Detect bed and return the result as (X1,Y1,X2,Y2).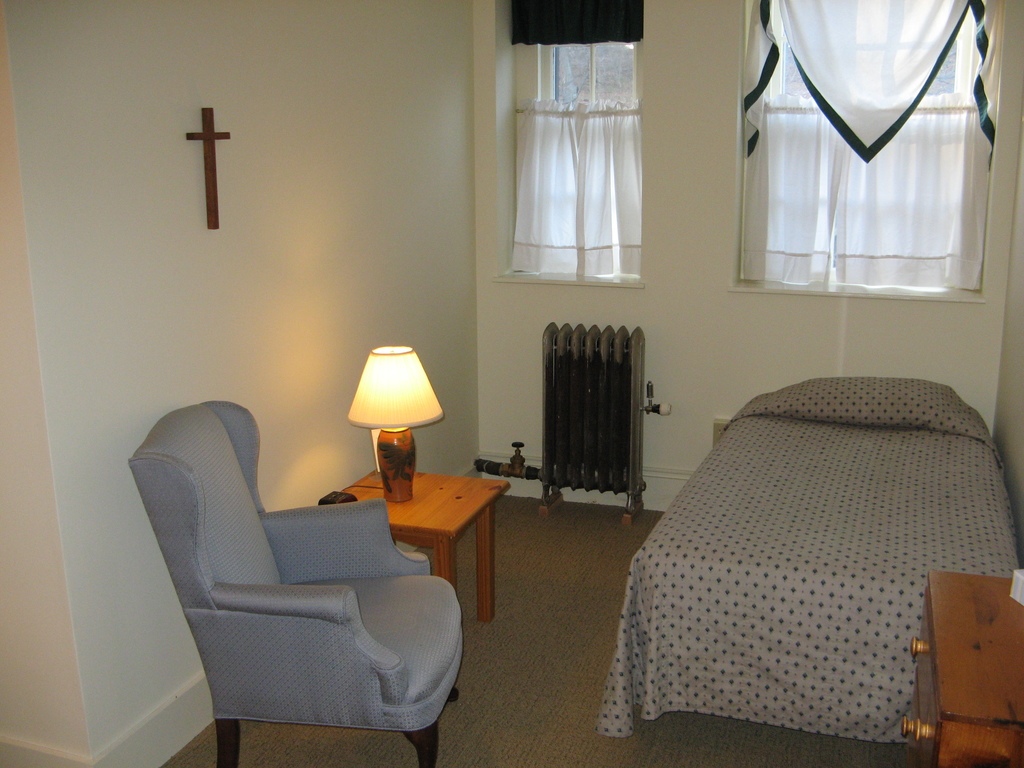
(594,326,995,767).
